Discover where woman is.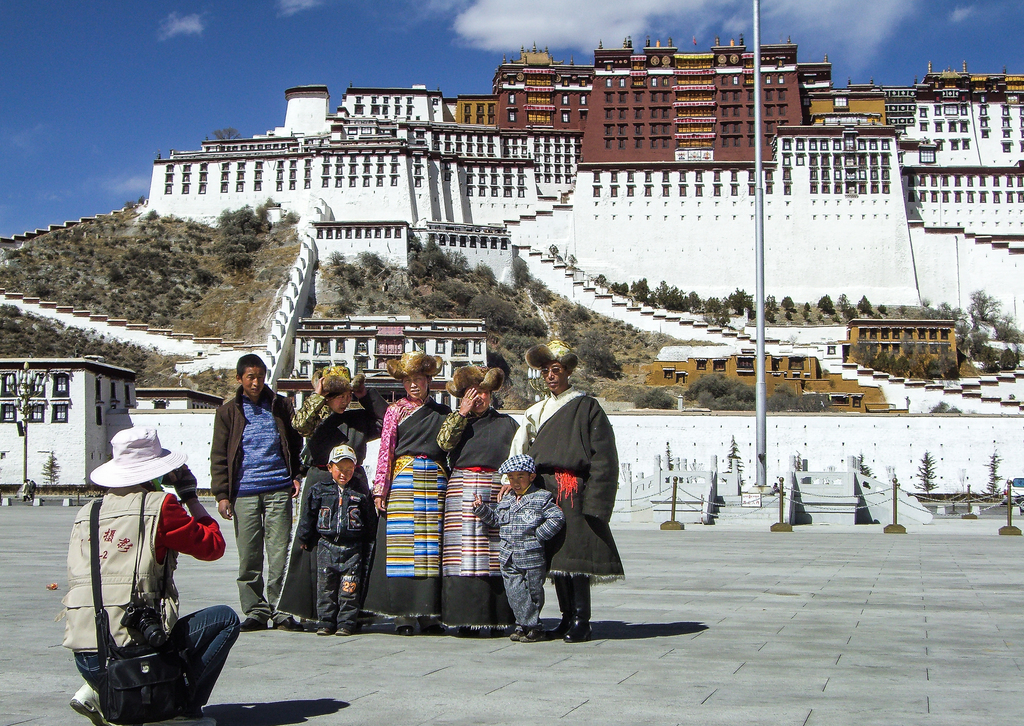
Discovered at left=371, top=351, right=451, bottom=633.
